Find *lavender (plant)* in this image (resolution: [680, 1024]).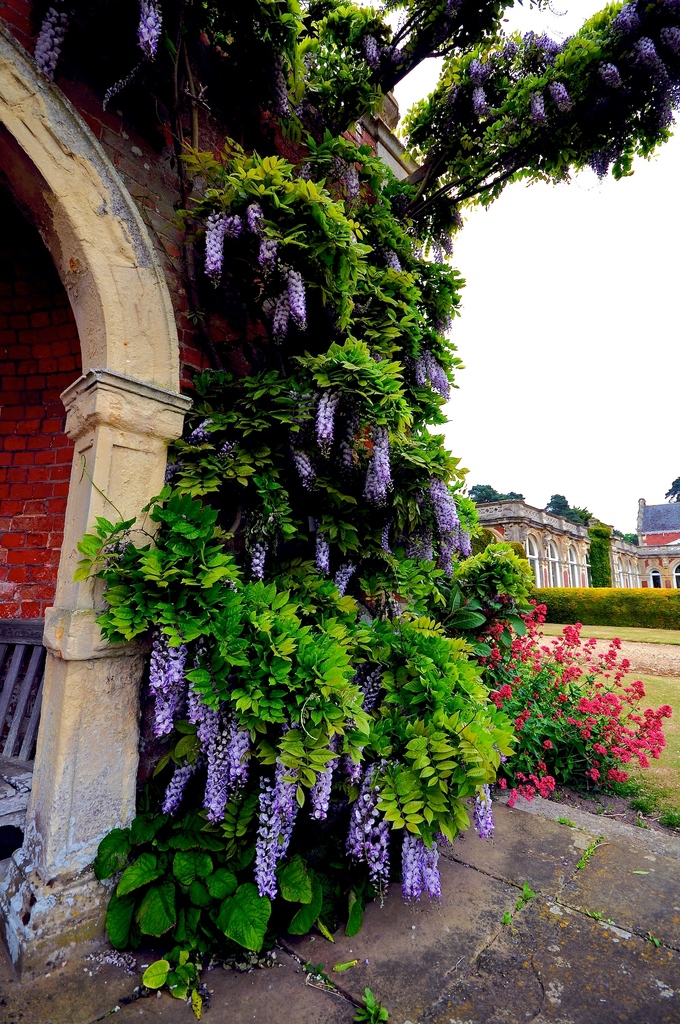
{"x1": 427, "y1": 473, "x2": 458, "y2": 564}.
